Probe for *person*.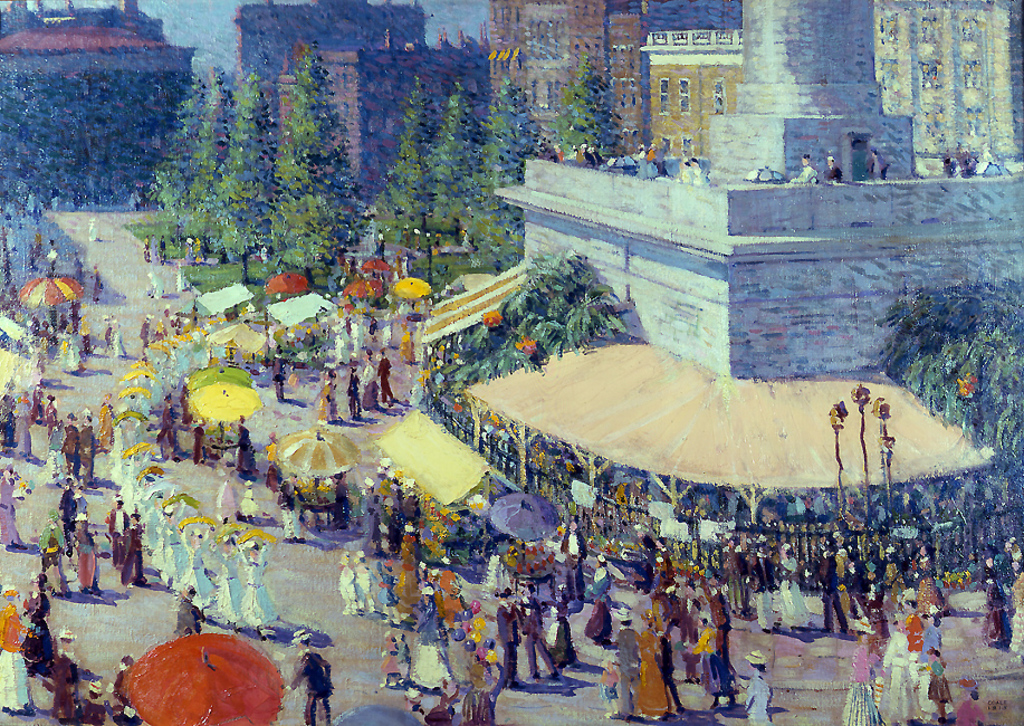
Probe result: 747 649 774 725.
